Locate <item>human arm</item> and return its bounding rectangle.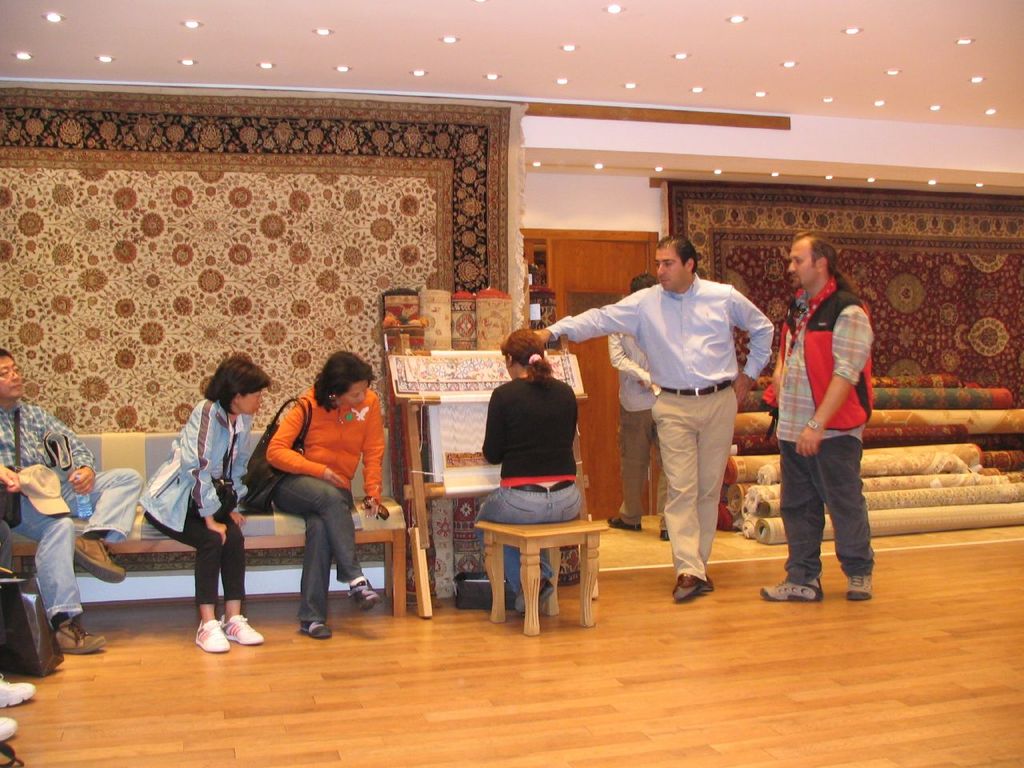
box=[354, 394, 390, 528].
